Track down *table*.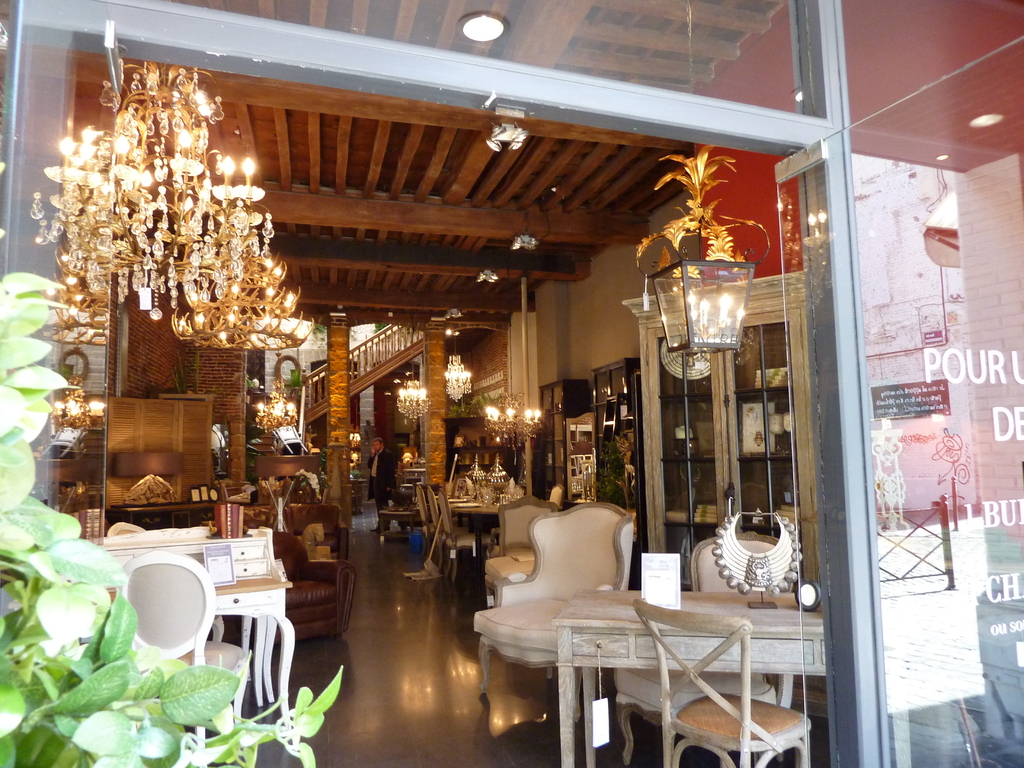
Tracked to x1=113, y1=577, x2=302, y2=745.
